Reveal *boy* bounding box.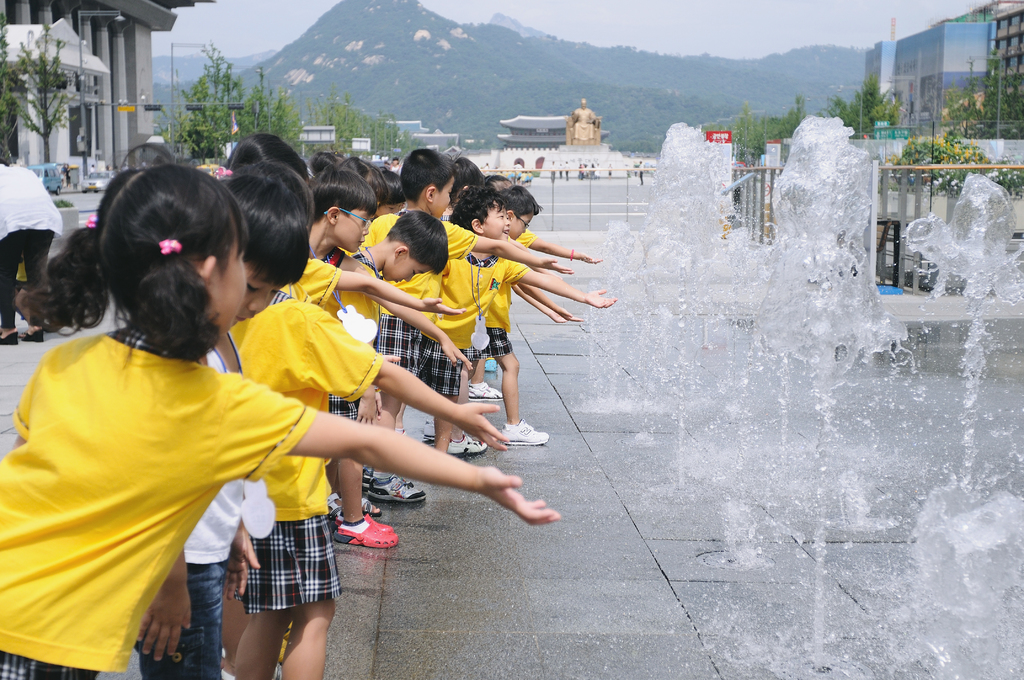
Revealed: bbox(135, 178, 307, 679).
